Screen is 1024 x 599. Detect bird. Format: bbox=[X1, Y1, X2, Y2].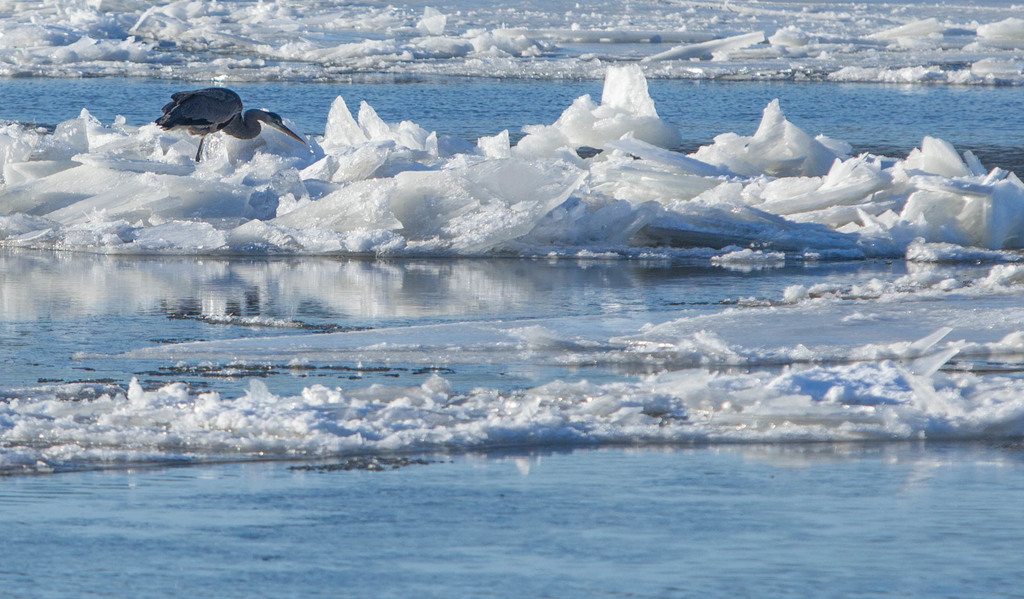
bbox=[152, 81, 309, 155].
